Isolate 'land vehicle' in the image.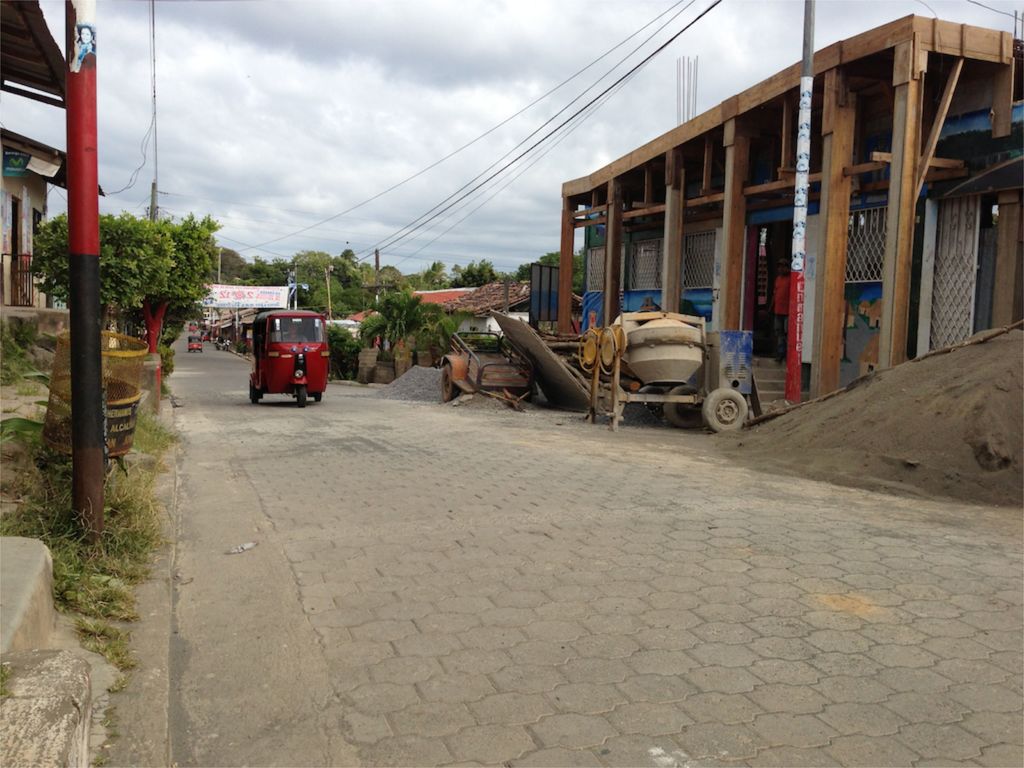
Isolated region: <box>578,314,745,428</box>.
